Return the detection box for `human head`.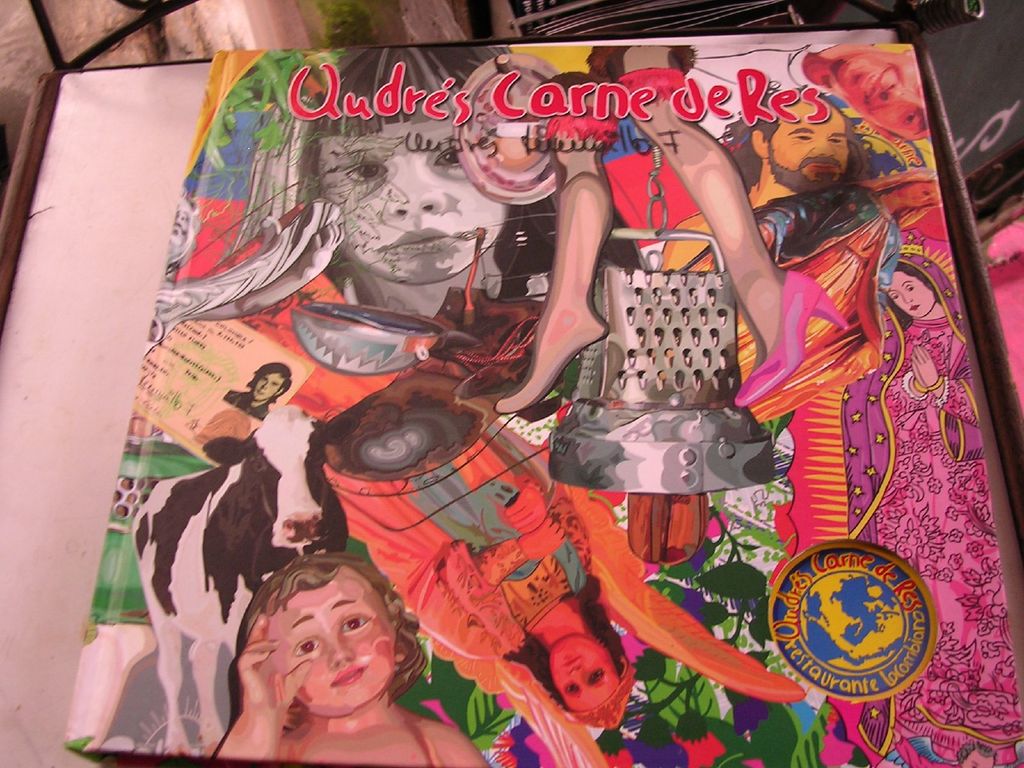
742:93:847:195.
